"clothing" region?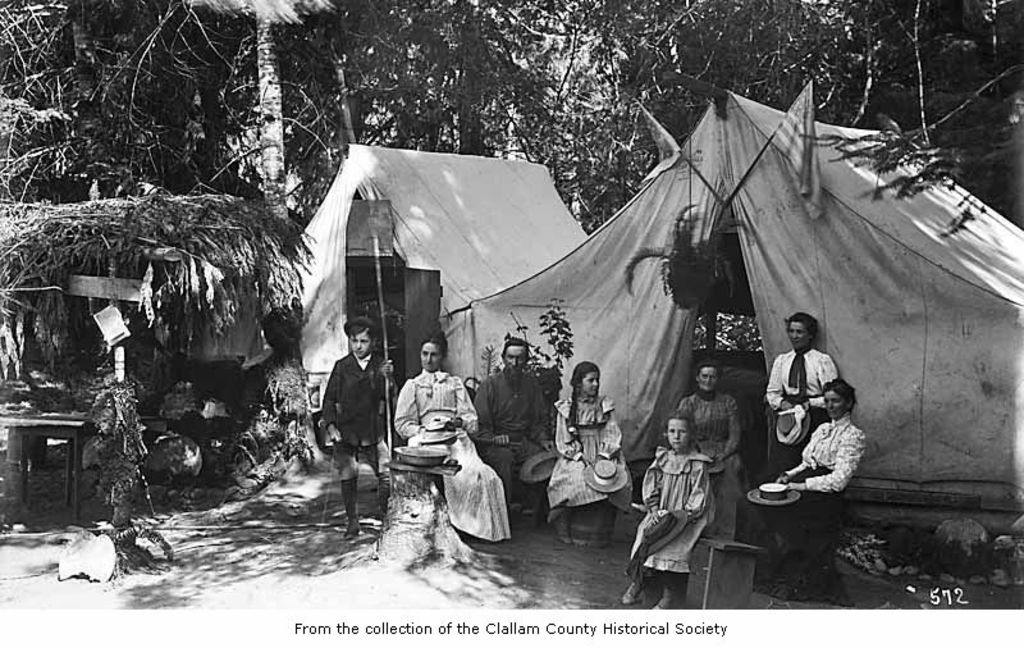
678 385 746 475
